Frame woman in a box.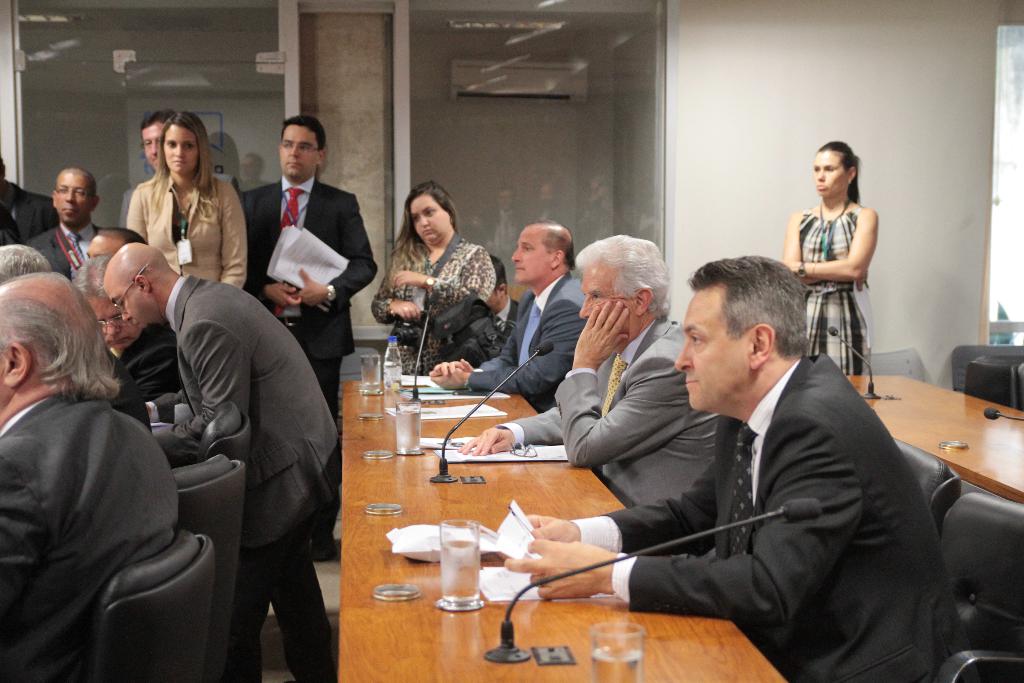
110, 120, 237, 299.
